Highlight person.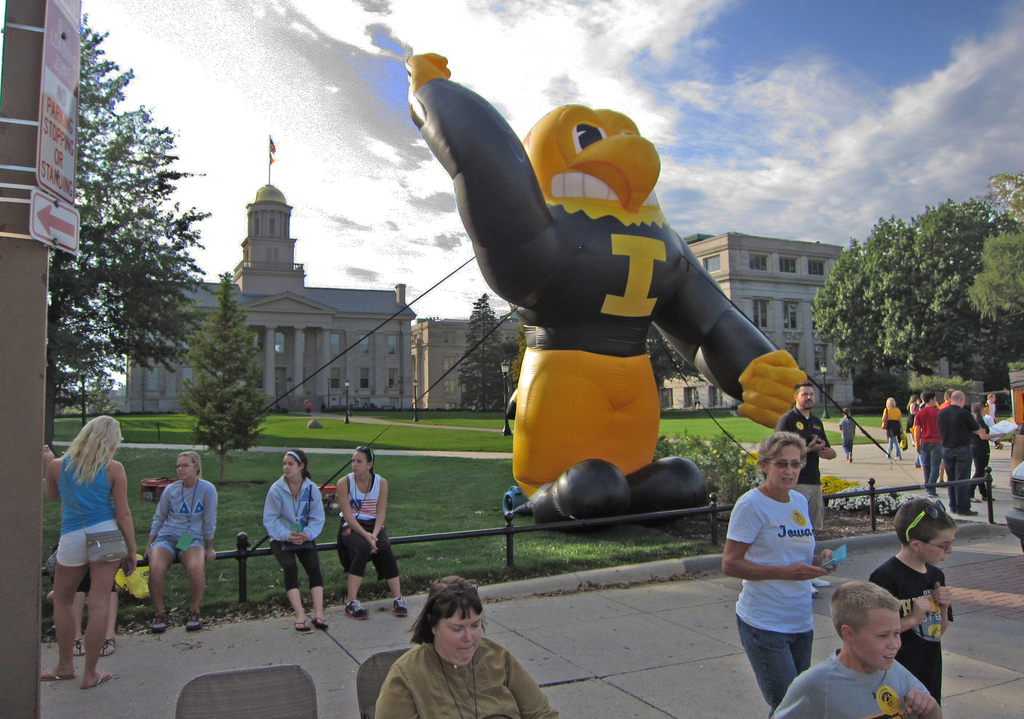
Highlighted region: BBox(938, 373, 987, 513).
